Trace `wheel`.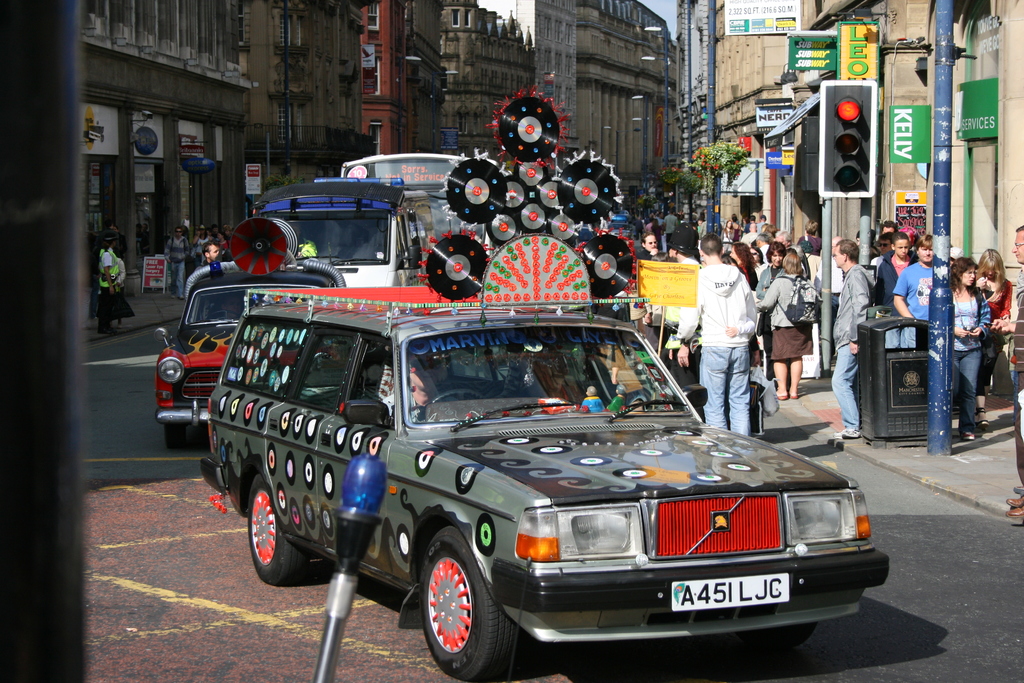
Traced to rect(163, 423, 188, 449).
